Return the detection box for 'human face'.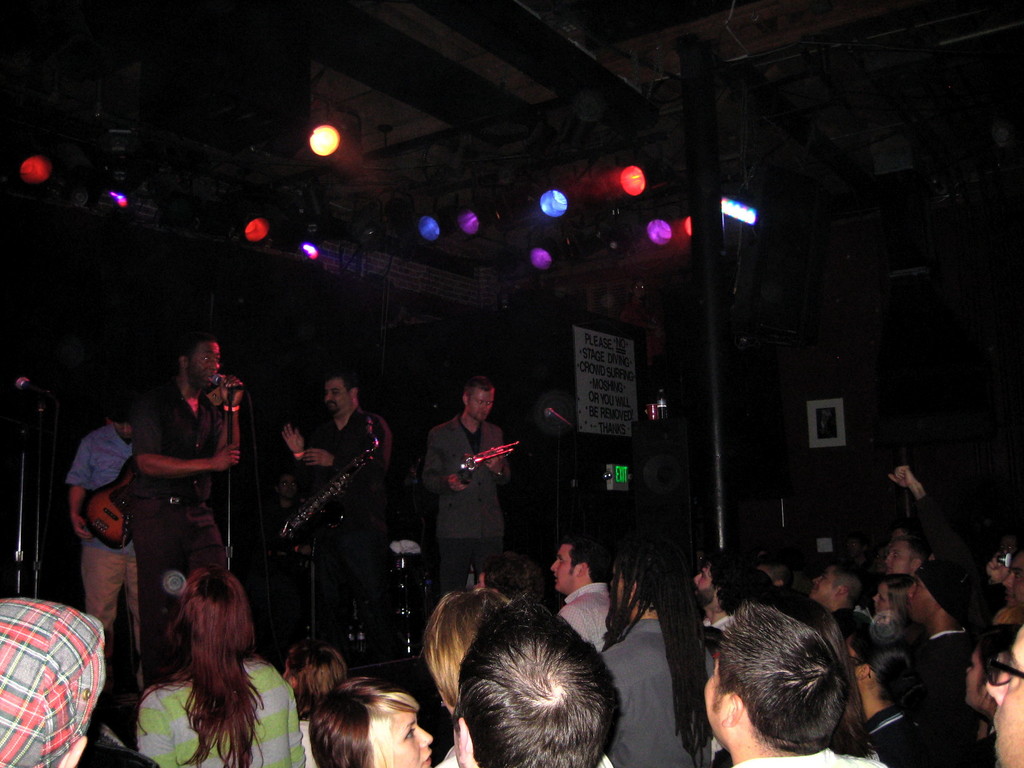
{"x1": 809, "y1": 569, "x2": 832, "y2": 606}.
